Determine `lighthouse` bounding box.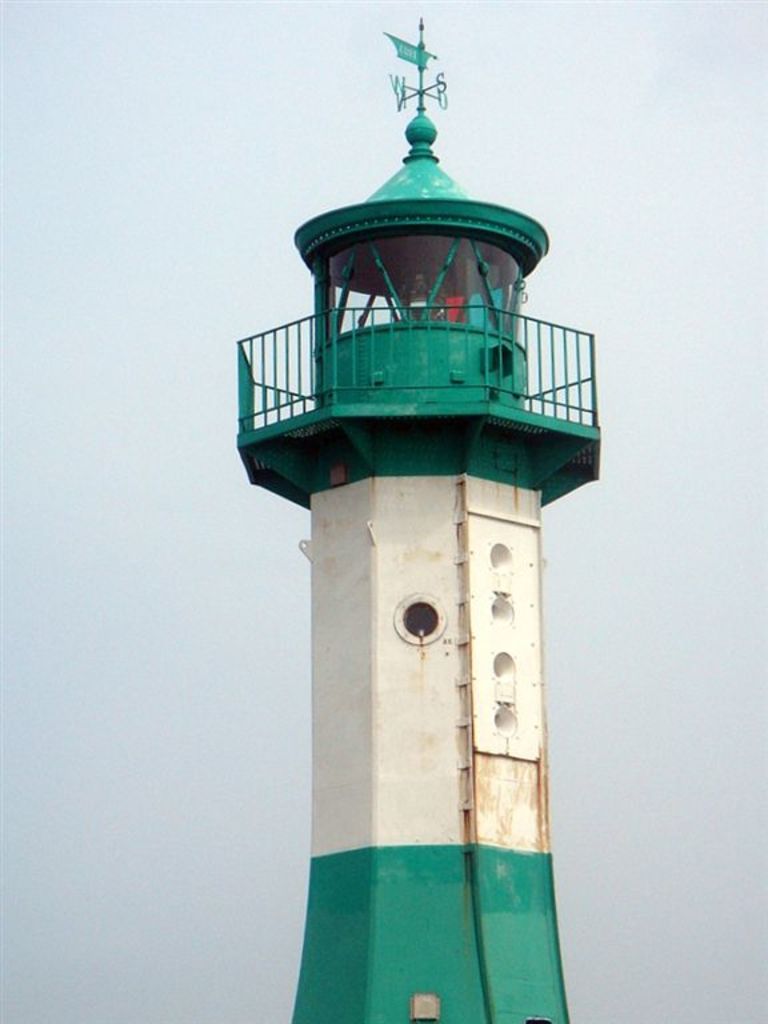
Determined: bbox(224, 49, 605, 999).
